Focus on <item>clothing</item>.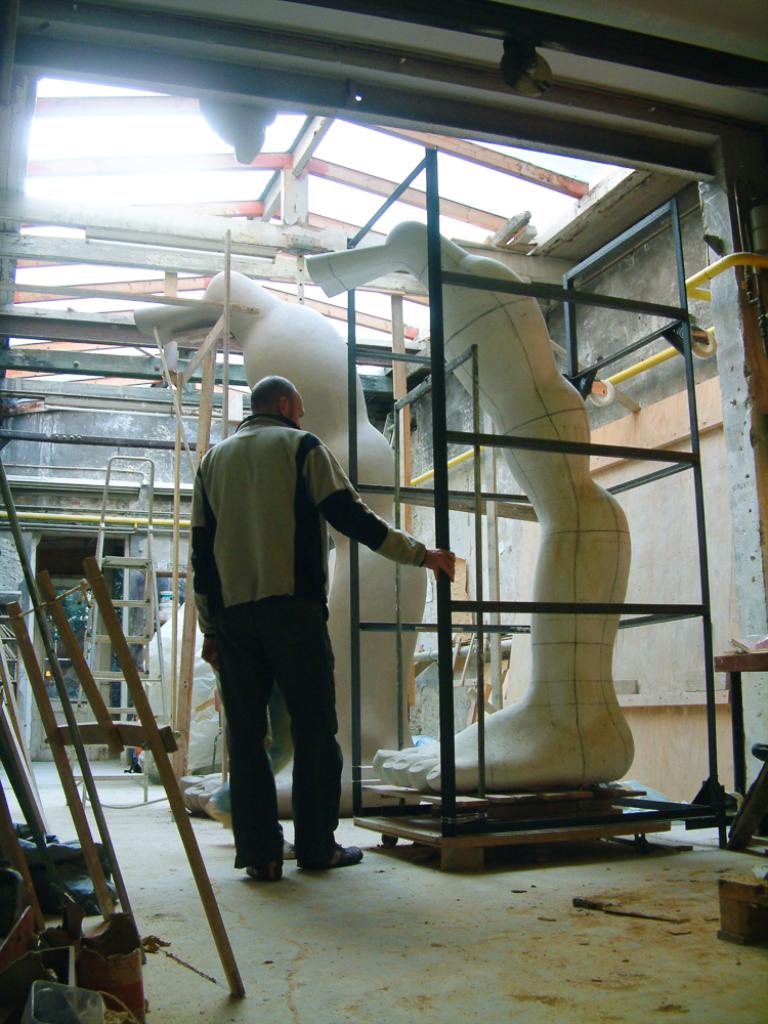
Focused at x1=184, y1=373, x2=440, y2=862.
